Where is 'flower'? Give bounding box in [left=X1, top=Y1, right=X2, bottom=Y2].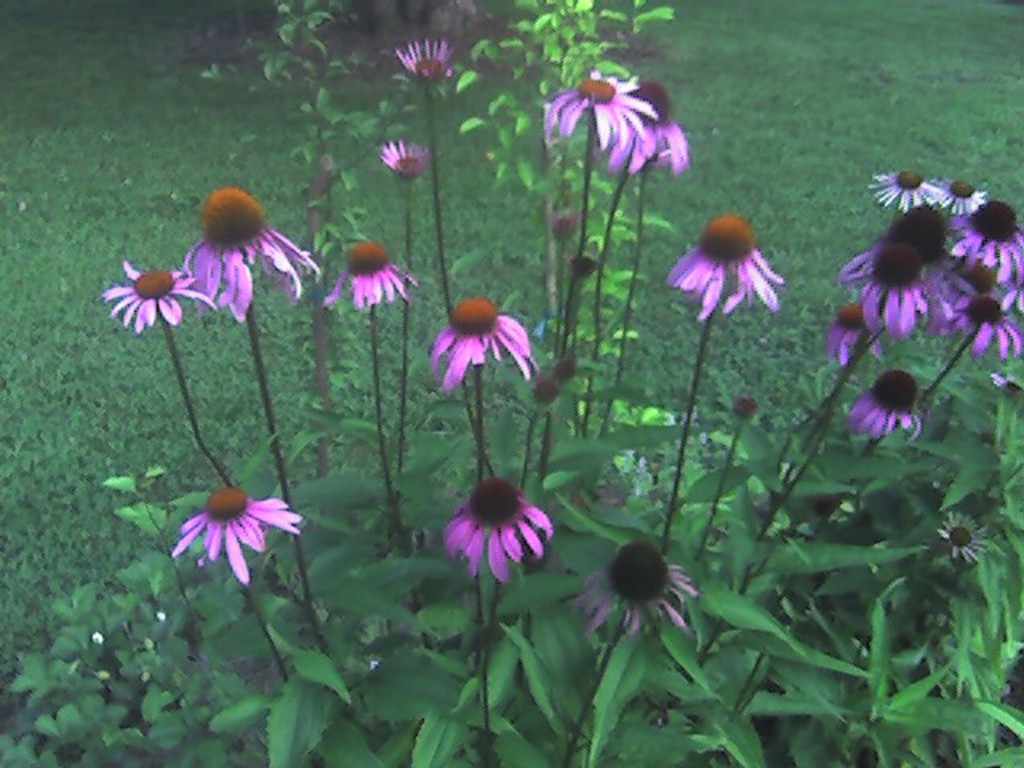
[left=93, top=256, right=210, bottom=323].
